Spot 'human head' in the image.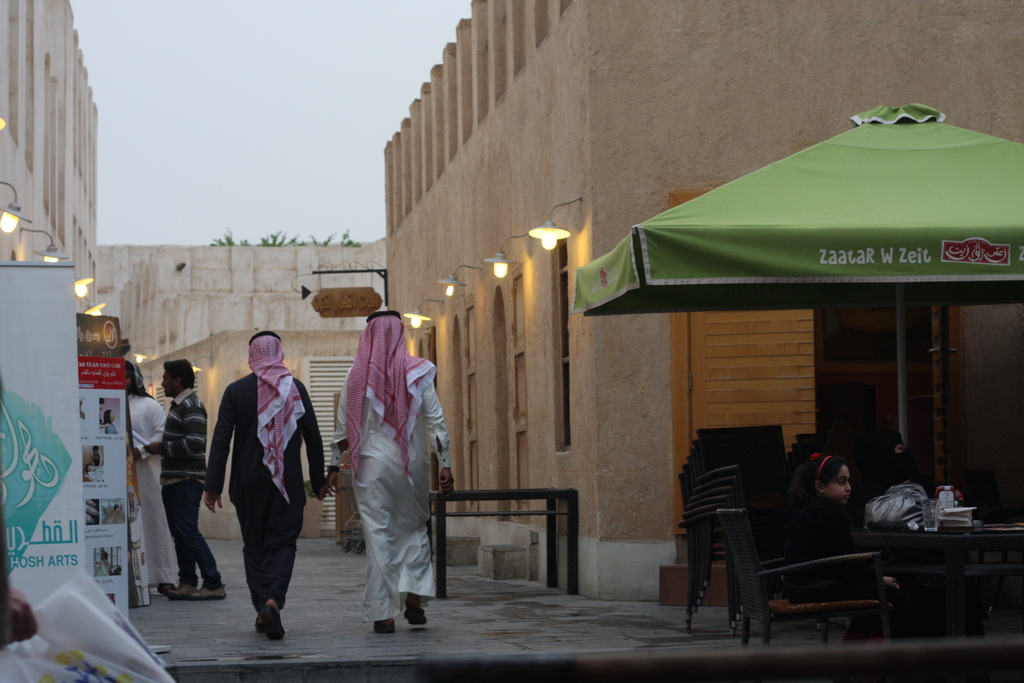
'human head' found at box=[246, 331, 283, 368].
